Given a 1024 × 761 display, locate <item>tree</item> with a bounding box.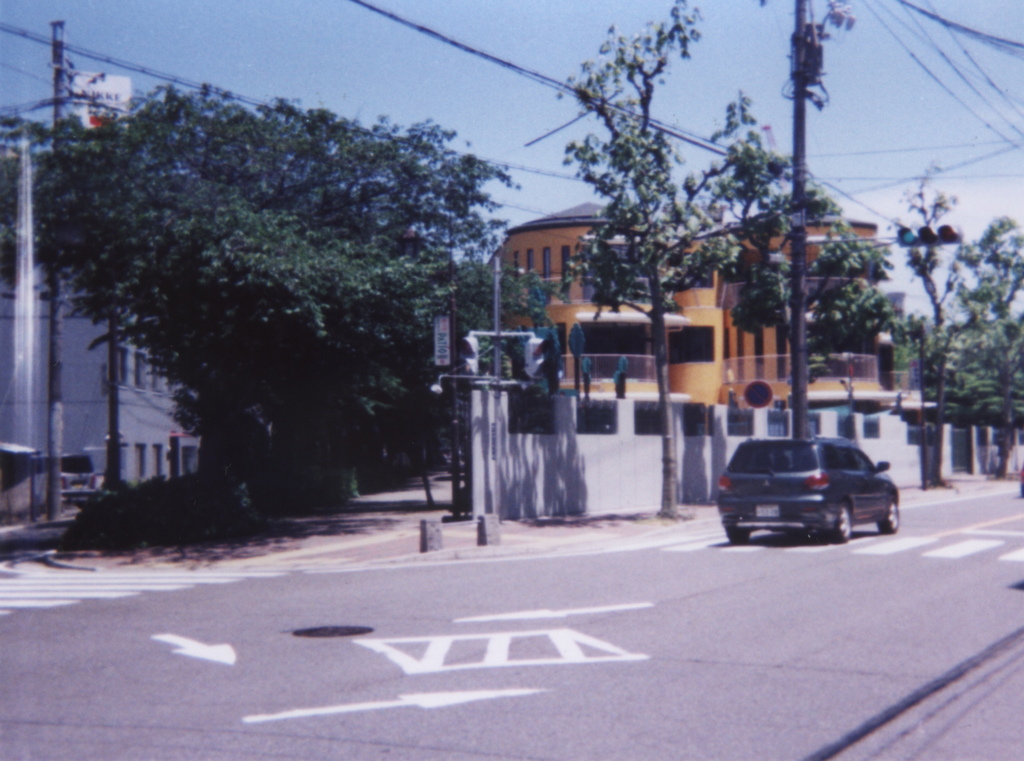
Located: <bbox>893, 163, 1023, 488</bbox>.
